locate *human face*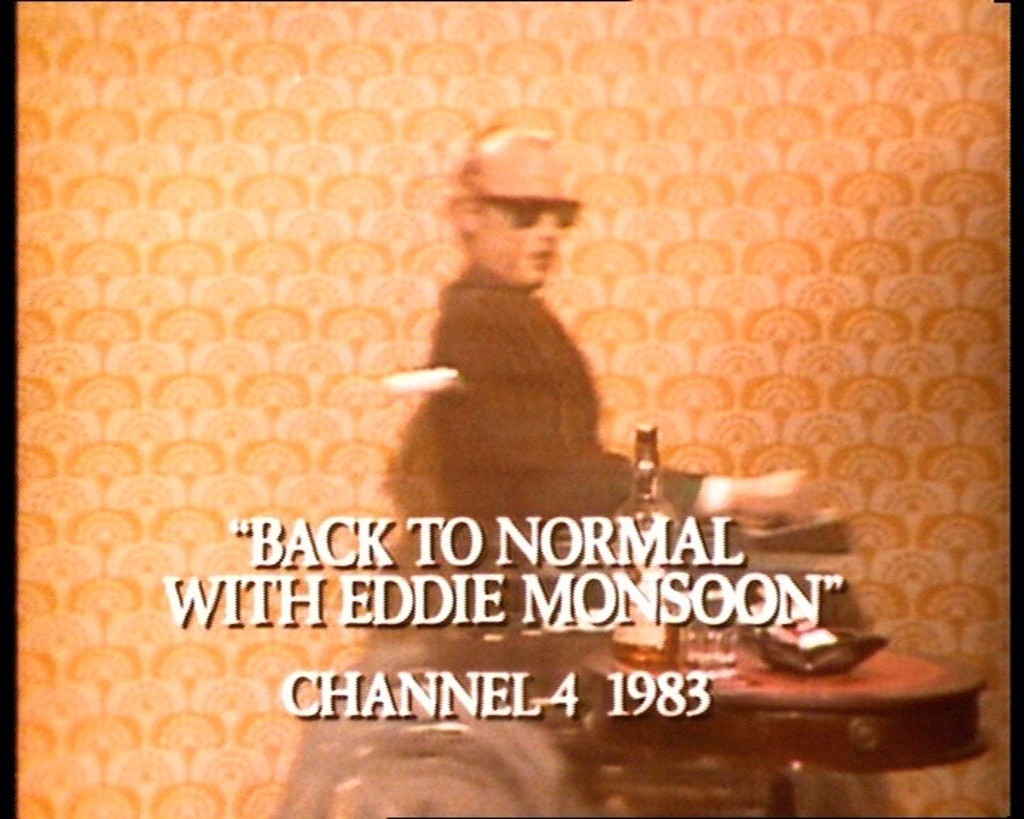
488 142 559 291
